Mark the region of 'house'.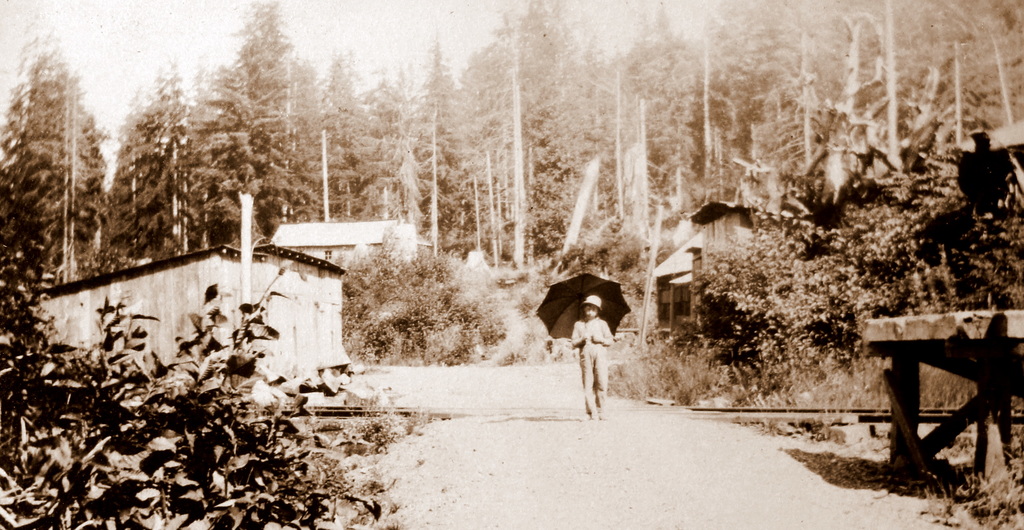
Region: [27,235,348,410].
